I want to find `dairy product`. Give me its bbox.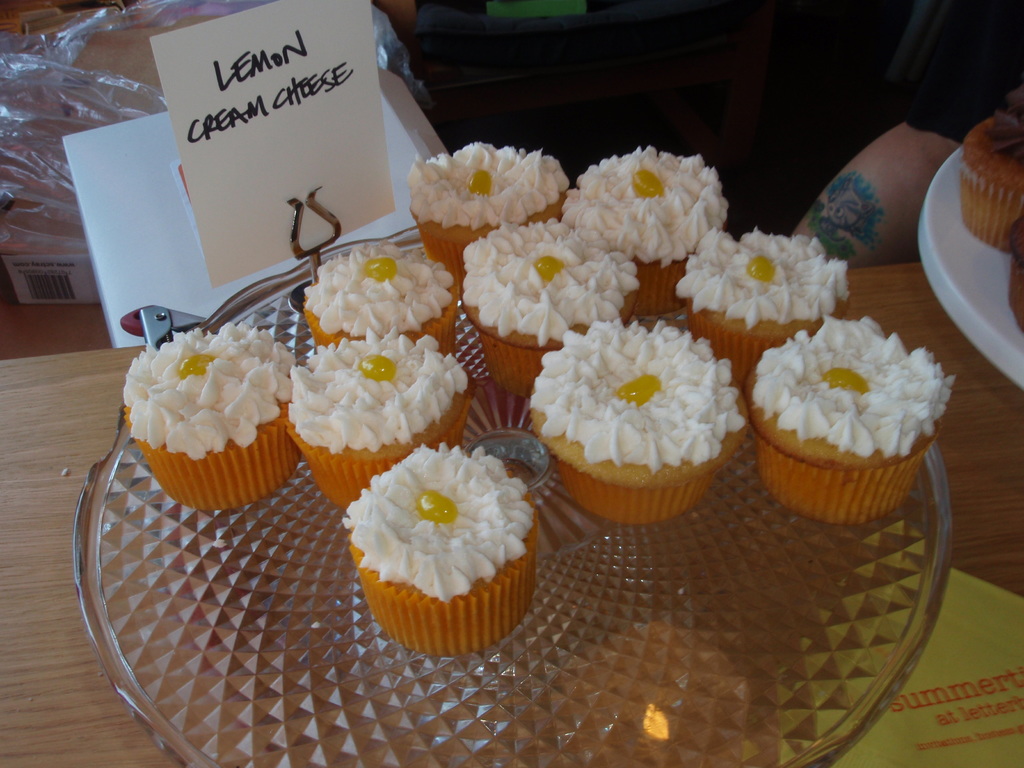
box=[739, 323, 943, 513].
